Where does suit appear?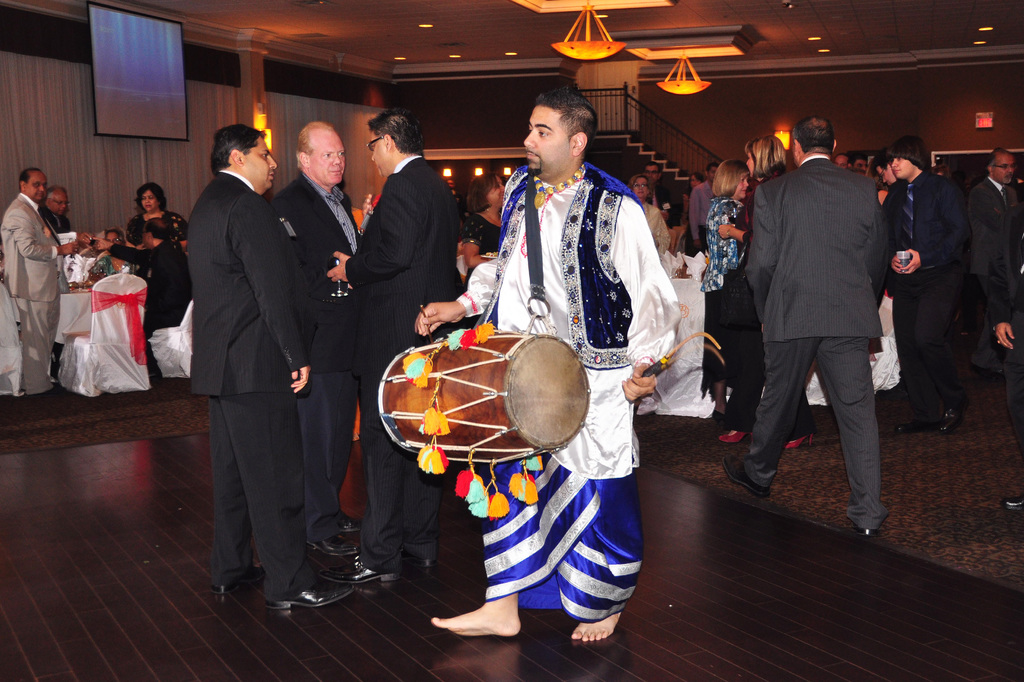
Appears at <region>108, 243, 191, 364</region>.
